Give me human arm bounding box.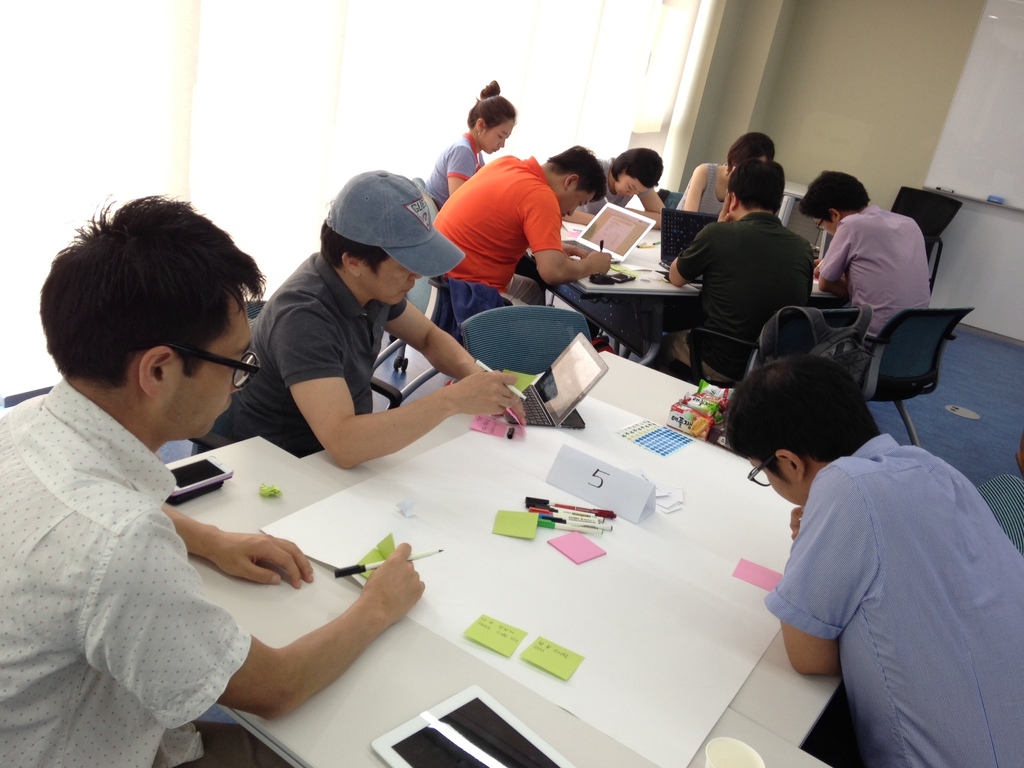
(449,145,473,193).
